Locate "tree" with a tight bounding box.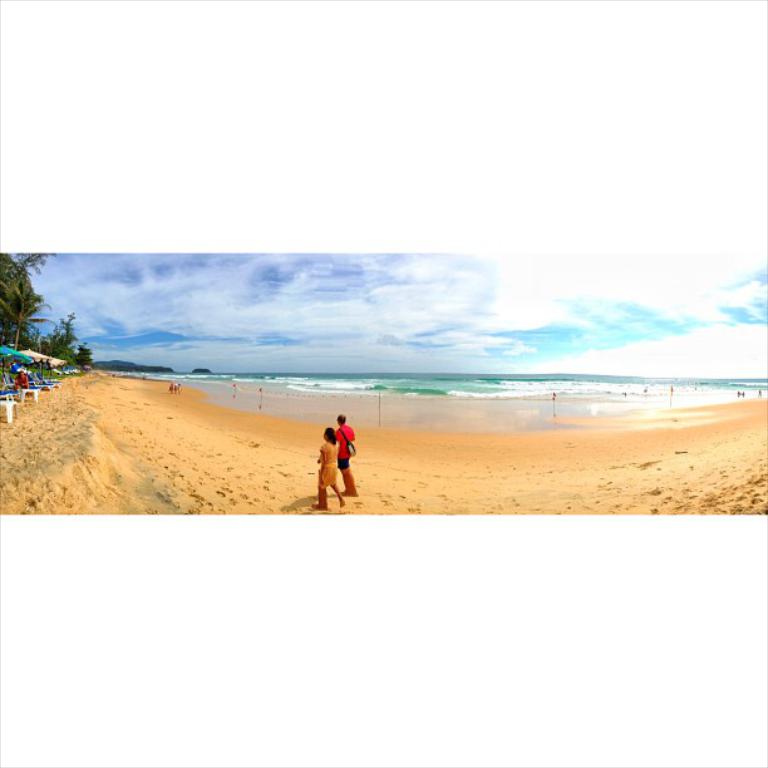
72:343:95:373.
